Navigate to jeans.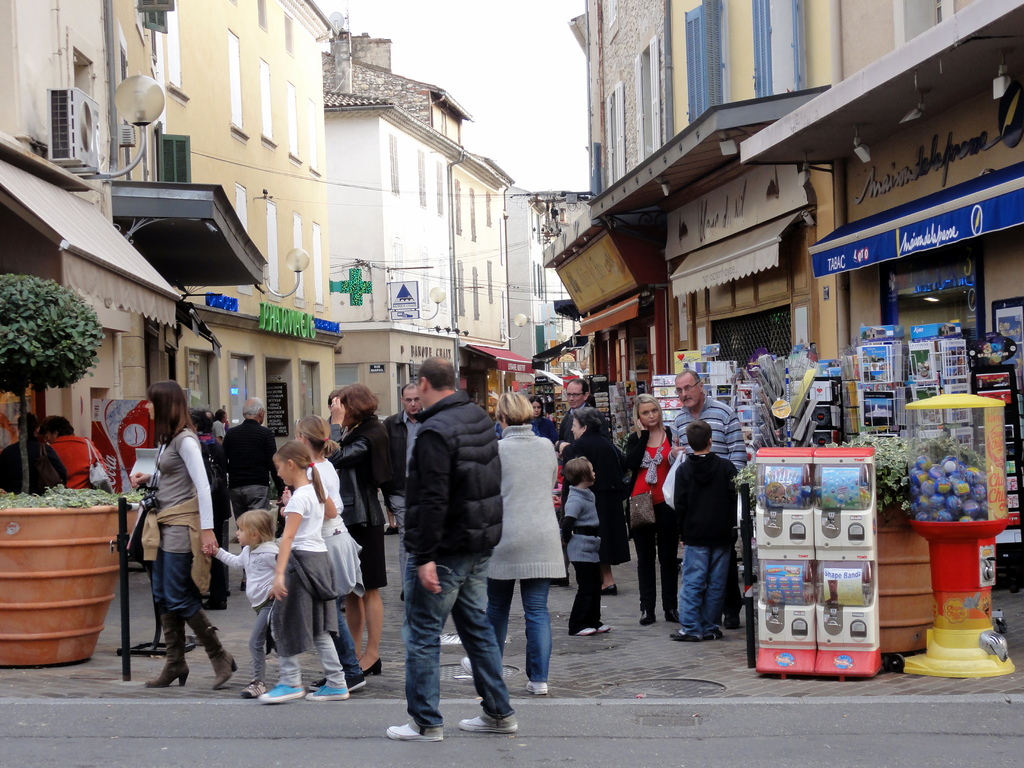
Navigation target: {"x1": 484, "y1": 581, "x2": 544, "y2": 691}.
